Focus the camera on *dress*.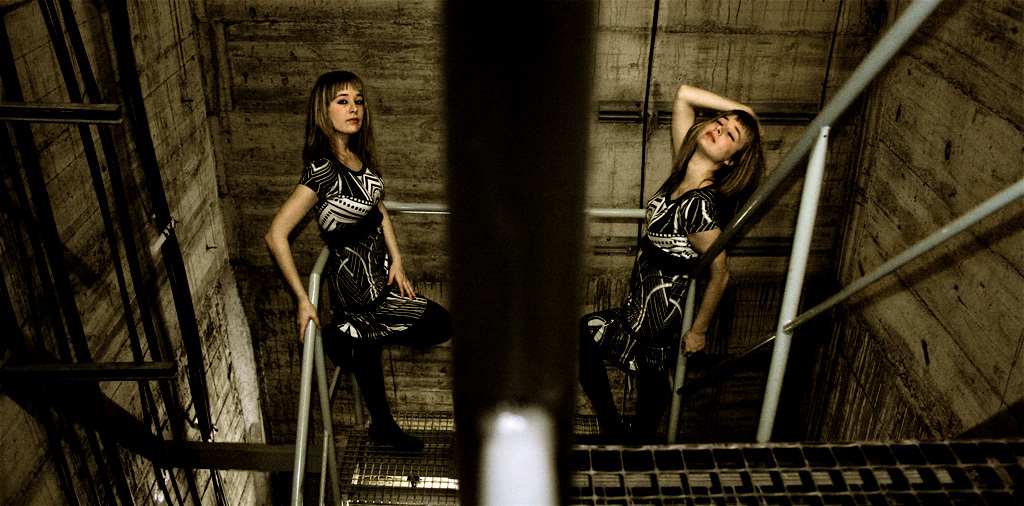
Focus region: (579,176,717,386).
